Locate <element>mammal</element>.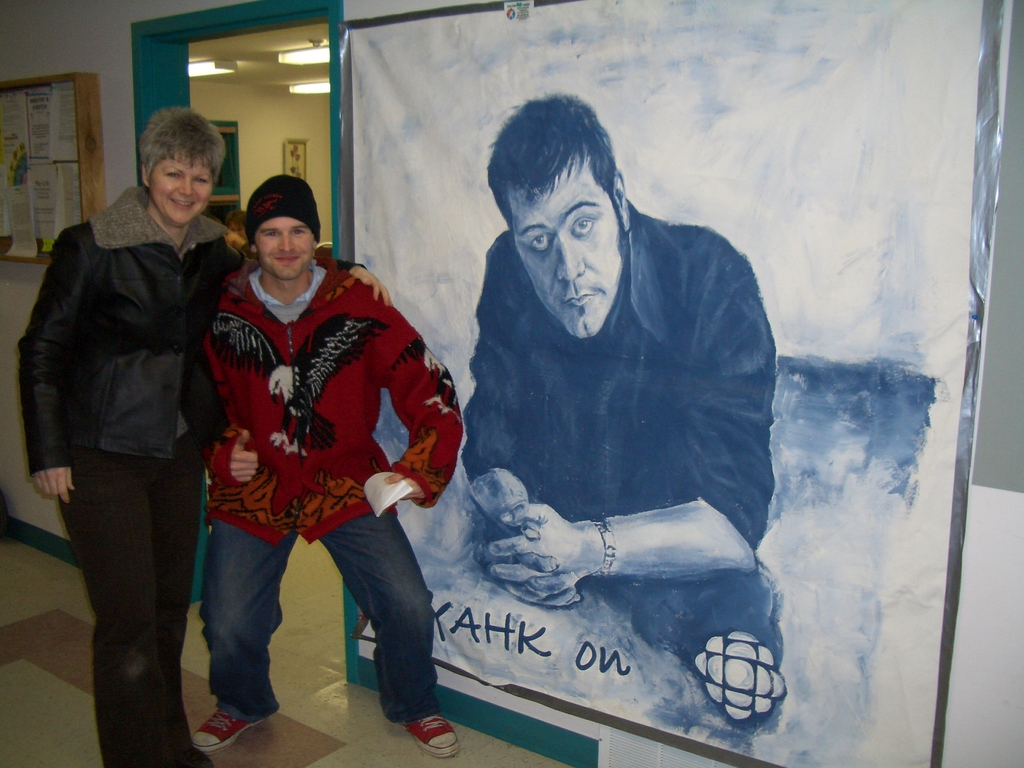
Bounding box: bbox=[13, 104, 392, 762].
